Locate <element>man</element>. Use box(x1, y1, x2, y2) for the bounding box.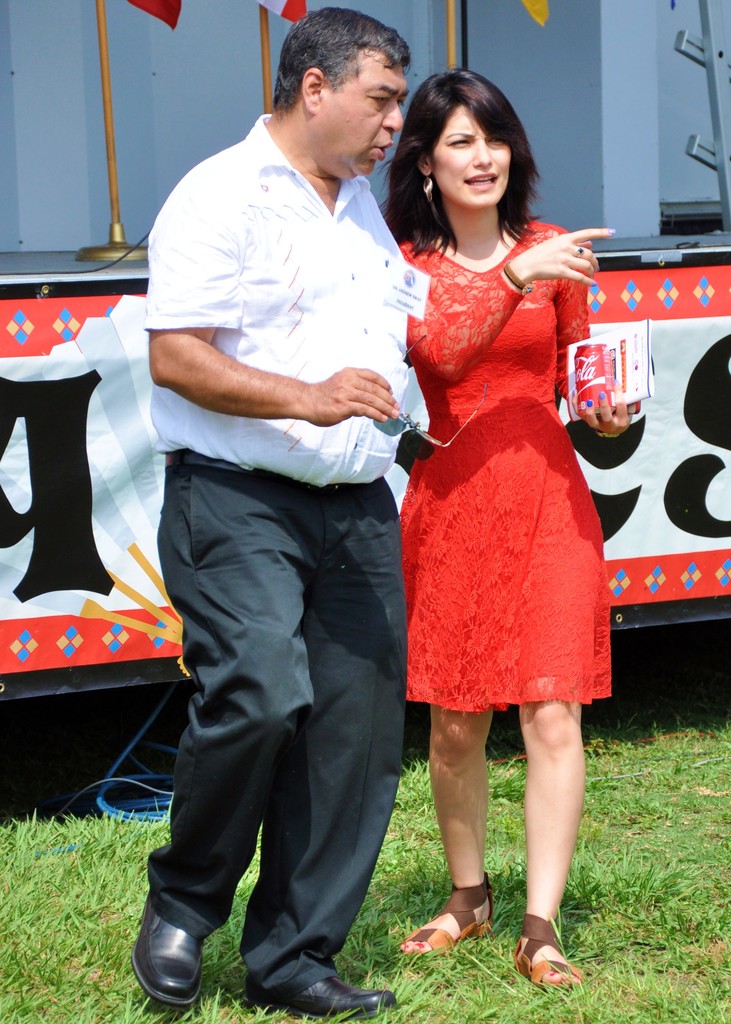
box(119, 24, 450, 977).
